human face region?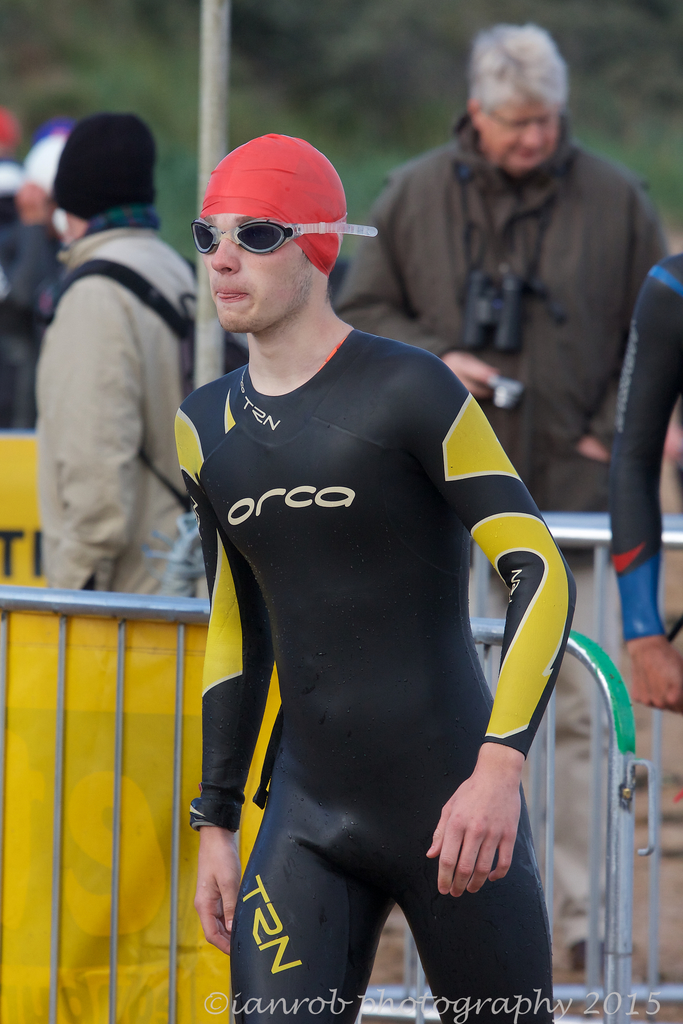
x1=201, y1=214, x2=316, y2=333
